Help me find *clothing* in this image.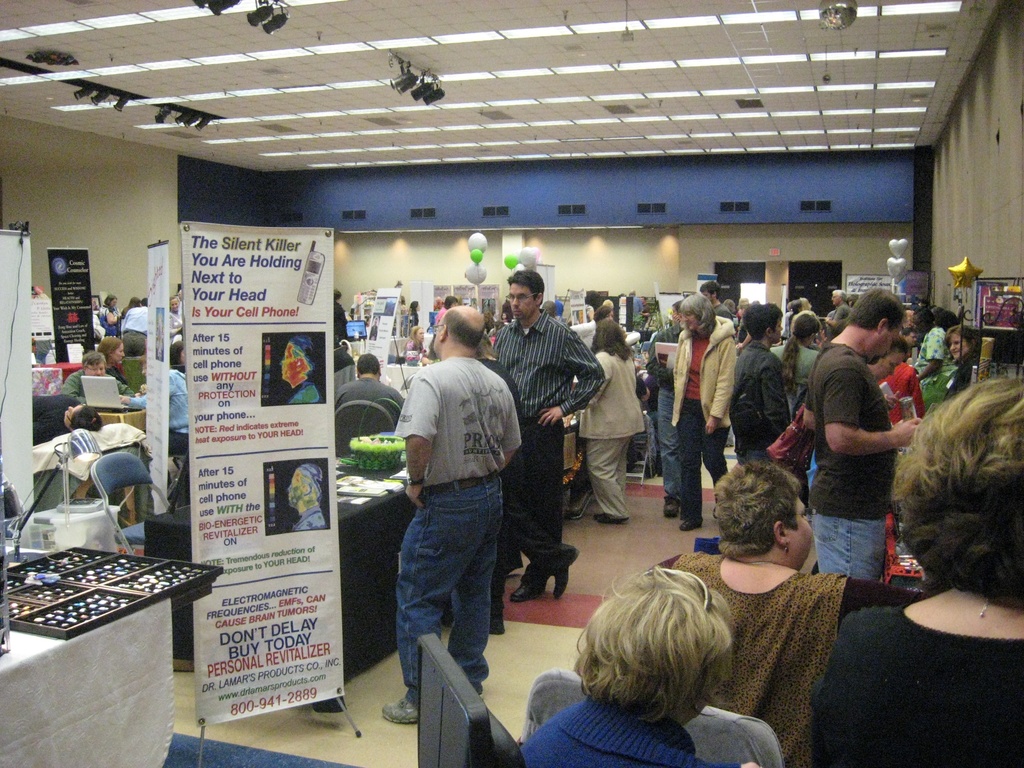
Found it: select_region(520, 694, 744, 767).
